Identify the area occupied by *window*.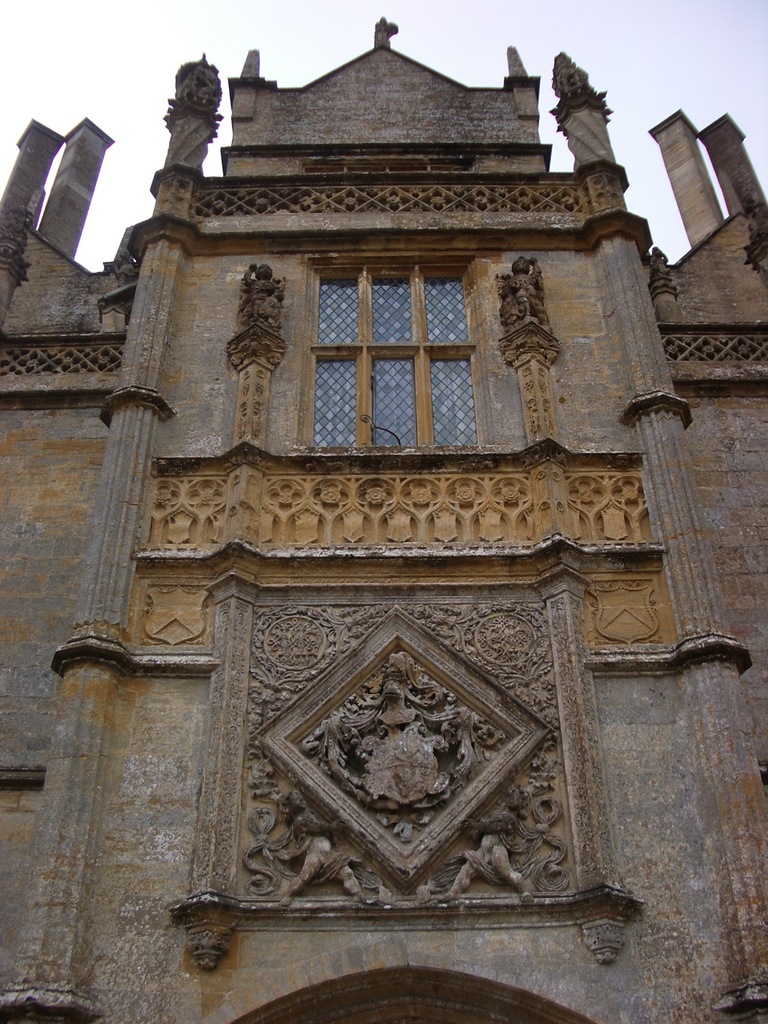
Area: {"left": 301, "top": 256, "right": 484, "bottom": 455}.
